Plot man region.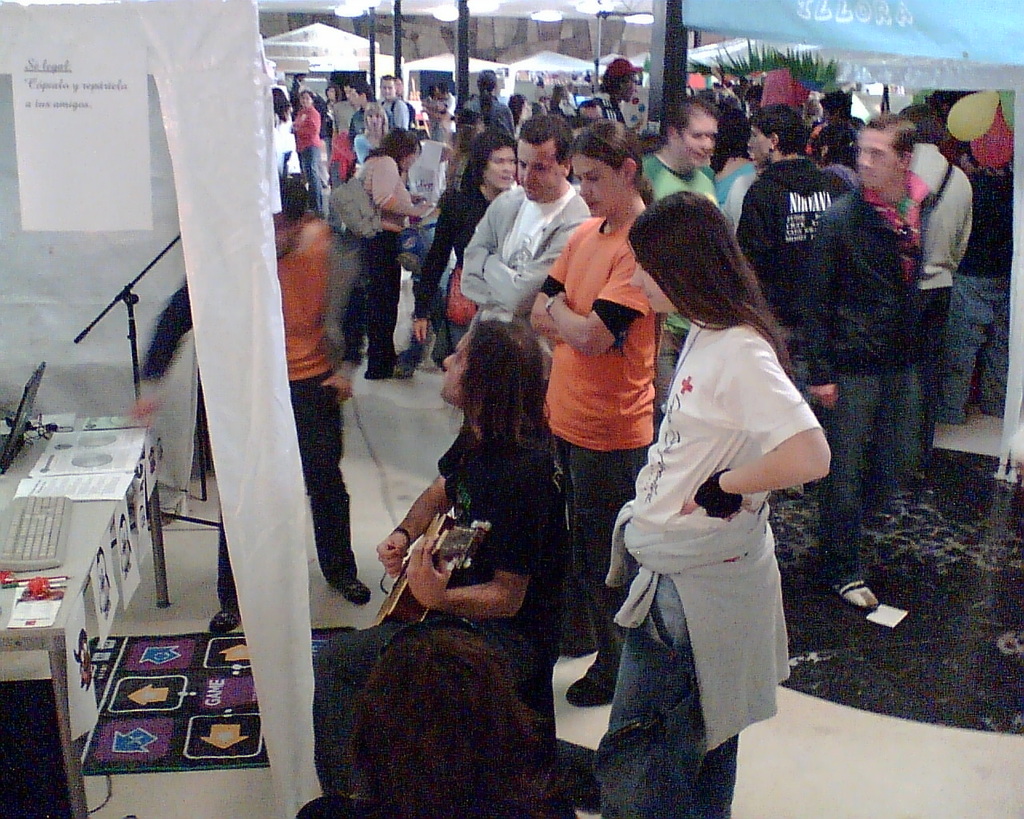
Plotted at box(731, 103, 850, 512).
